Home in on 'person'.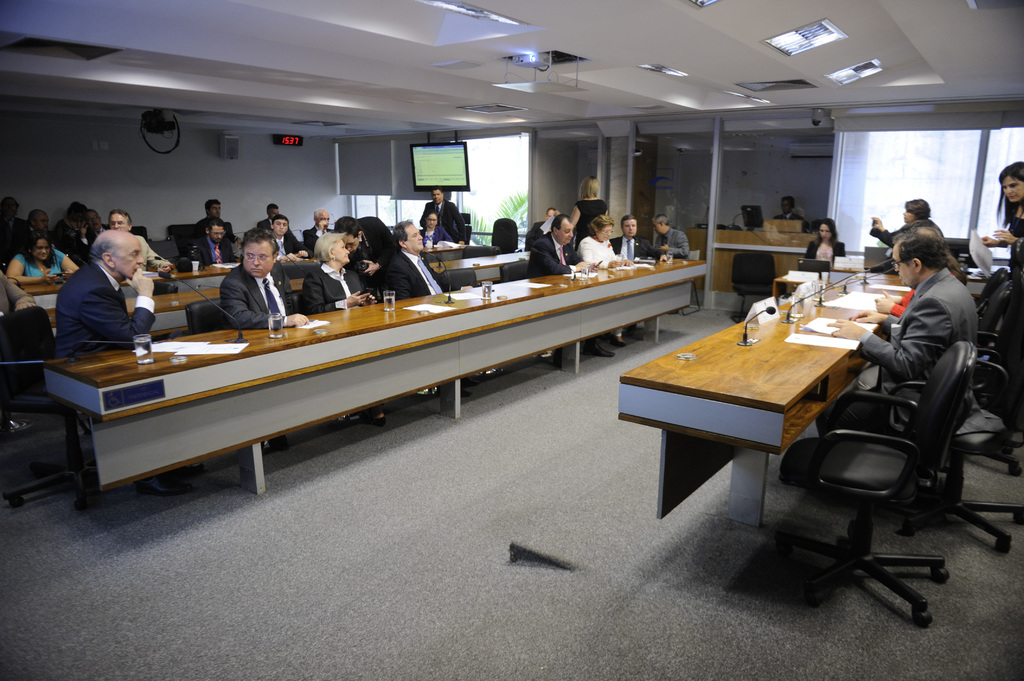
Homed in at 862 199 943 254.
